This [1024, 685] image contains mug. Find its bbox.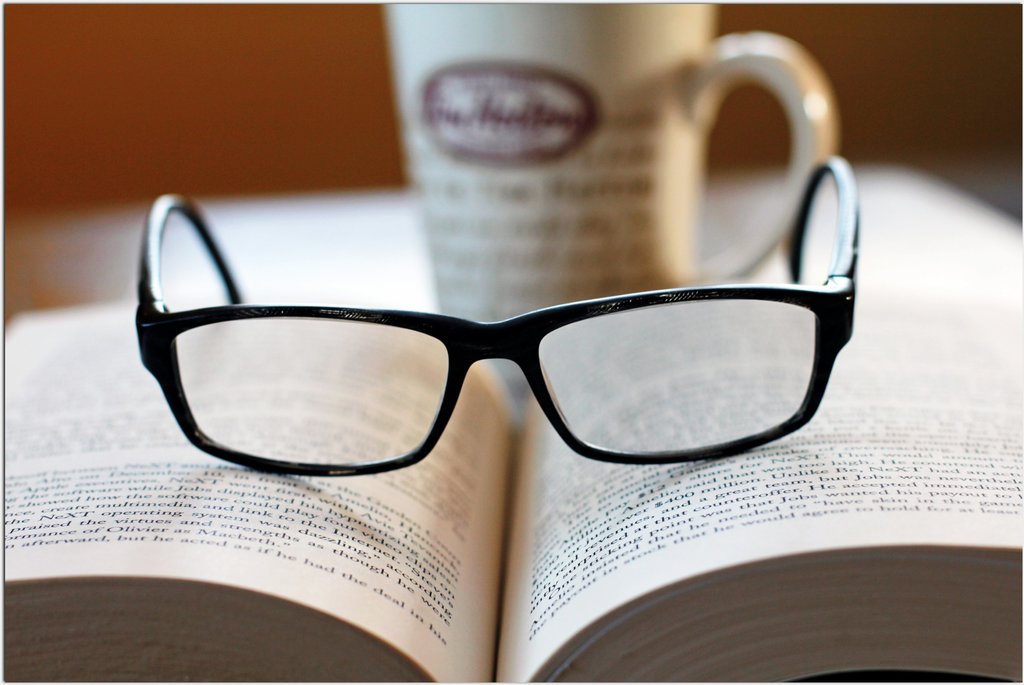
l=387, t=0, r=839, b=325.
